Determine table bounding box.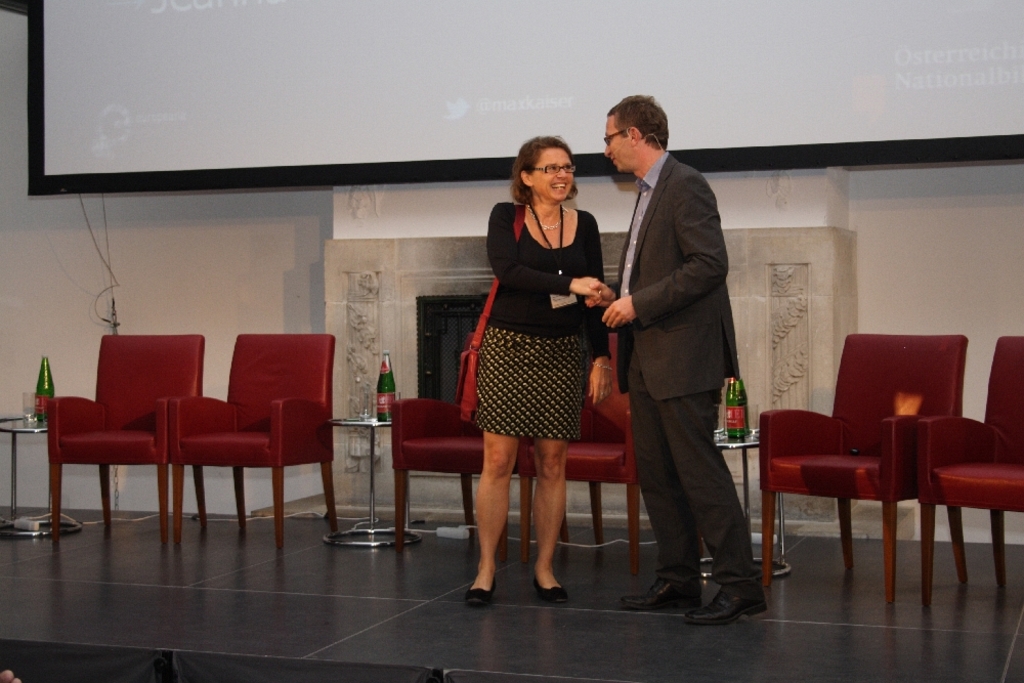
Determined: crop(0, 408, 88, 532).
